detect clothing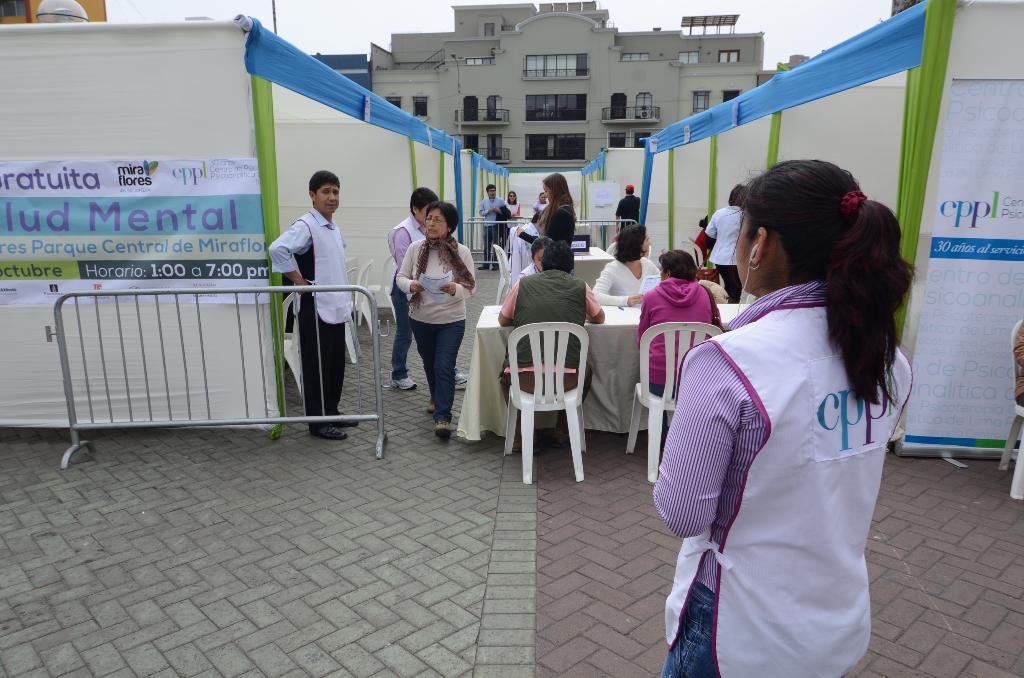
{"left": 476, "top": 194, "right": 504, "bottom": 267}
